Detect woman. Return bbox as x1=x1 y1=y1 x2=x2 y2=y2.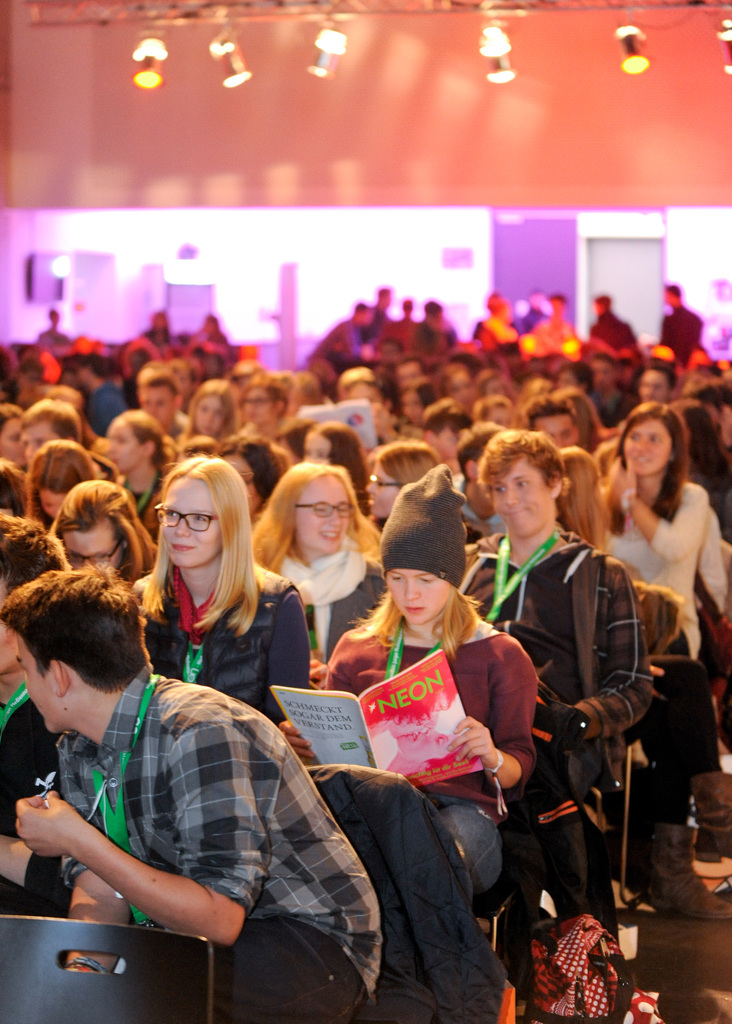
x1=254 y1=460 x2=385 y2=668.
